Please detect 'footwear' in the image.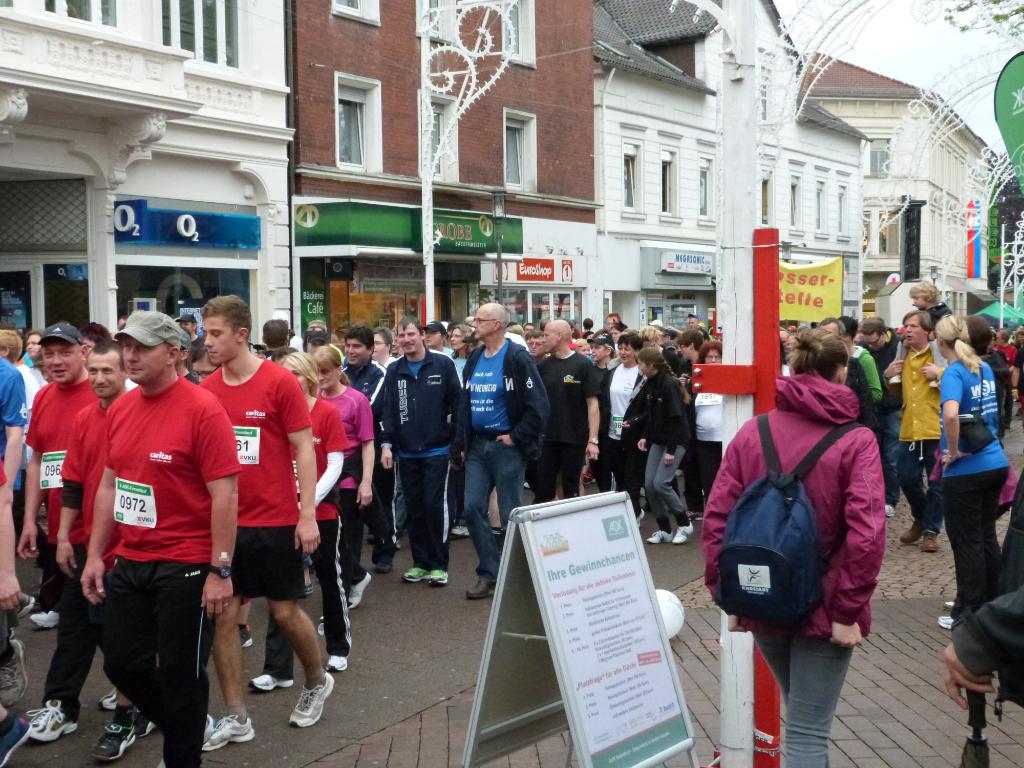
bbox(205, 715, 255, 746).
